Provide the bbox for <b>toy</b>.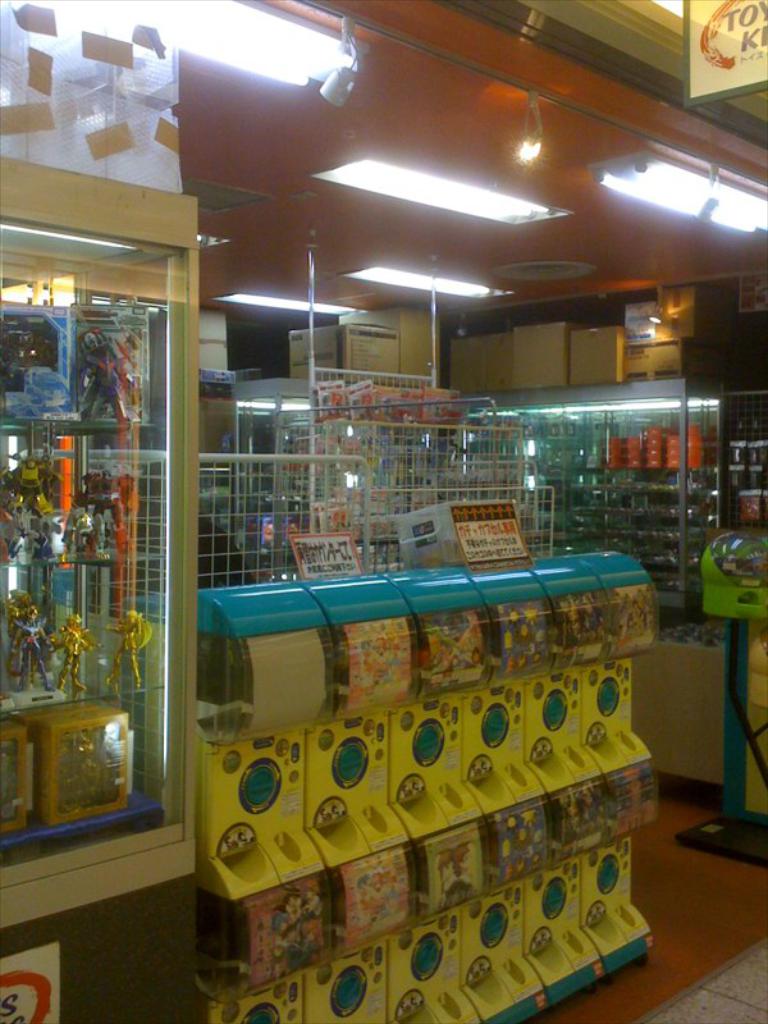
0/317/50/397.
